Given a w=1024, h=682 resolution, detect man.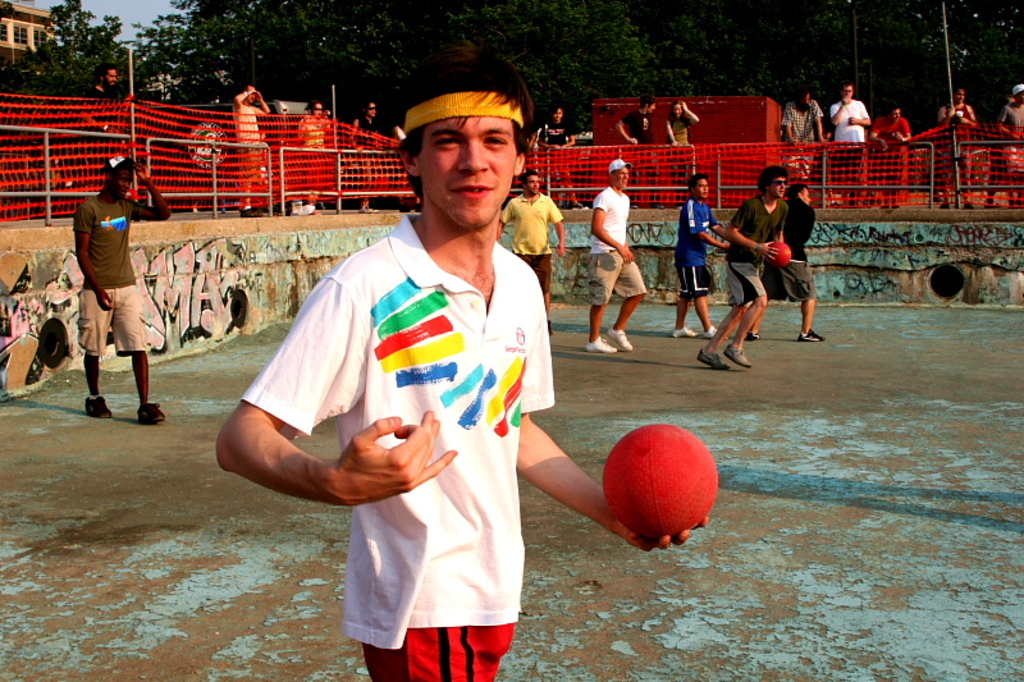
[588,159,650,352].
